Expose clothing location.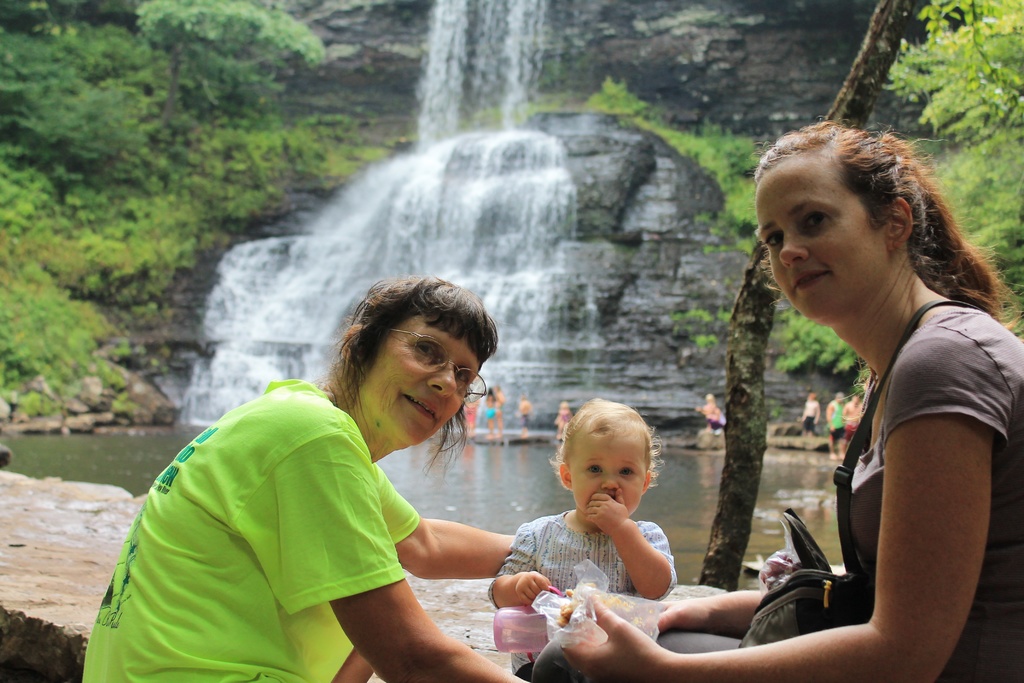
Exposed at box=[481, 513, 681, 682].
